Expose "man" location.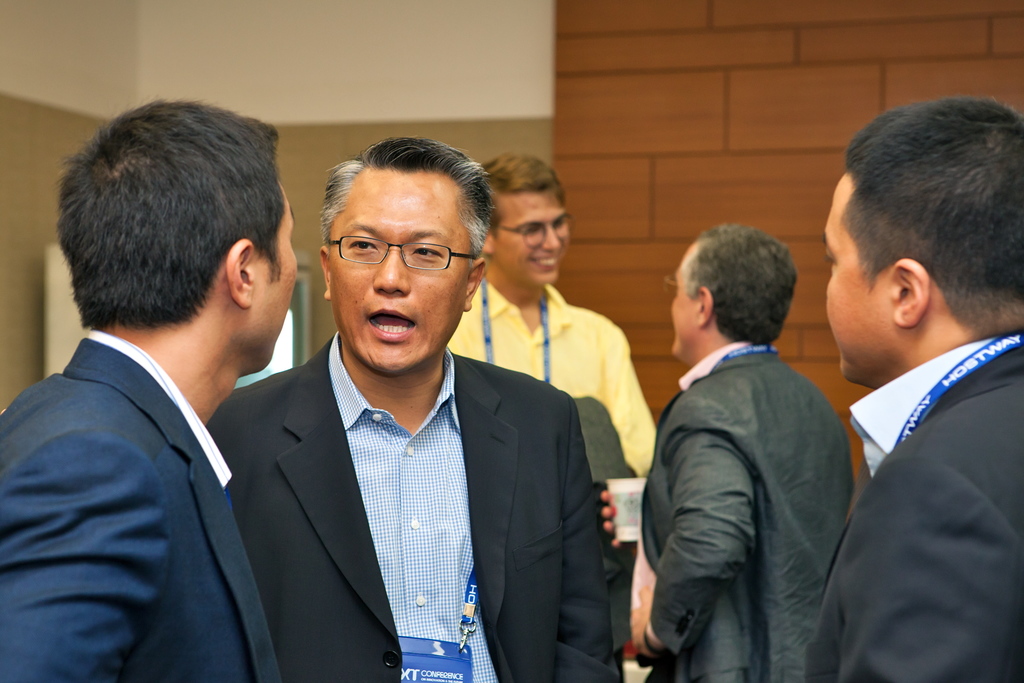
Exposed at left=210, top=163, right=599, bottom=682.
